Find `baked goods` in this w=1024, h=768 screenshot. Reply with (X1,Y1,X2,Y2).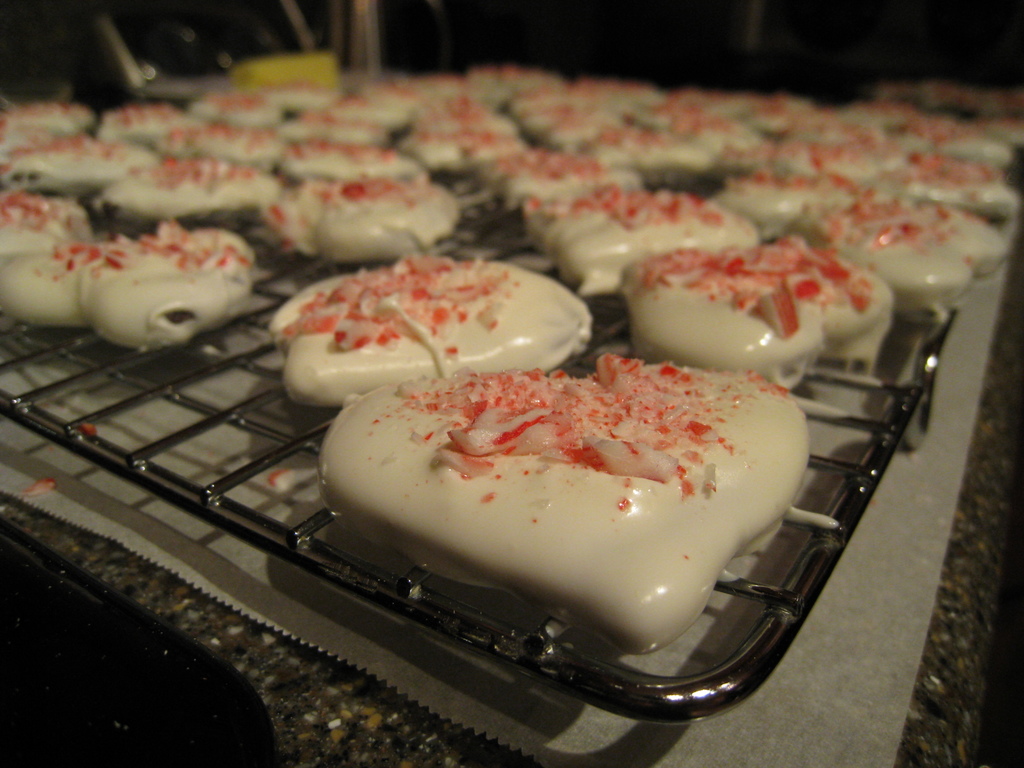
(617,233,892,385).
